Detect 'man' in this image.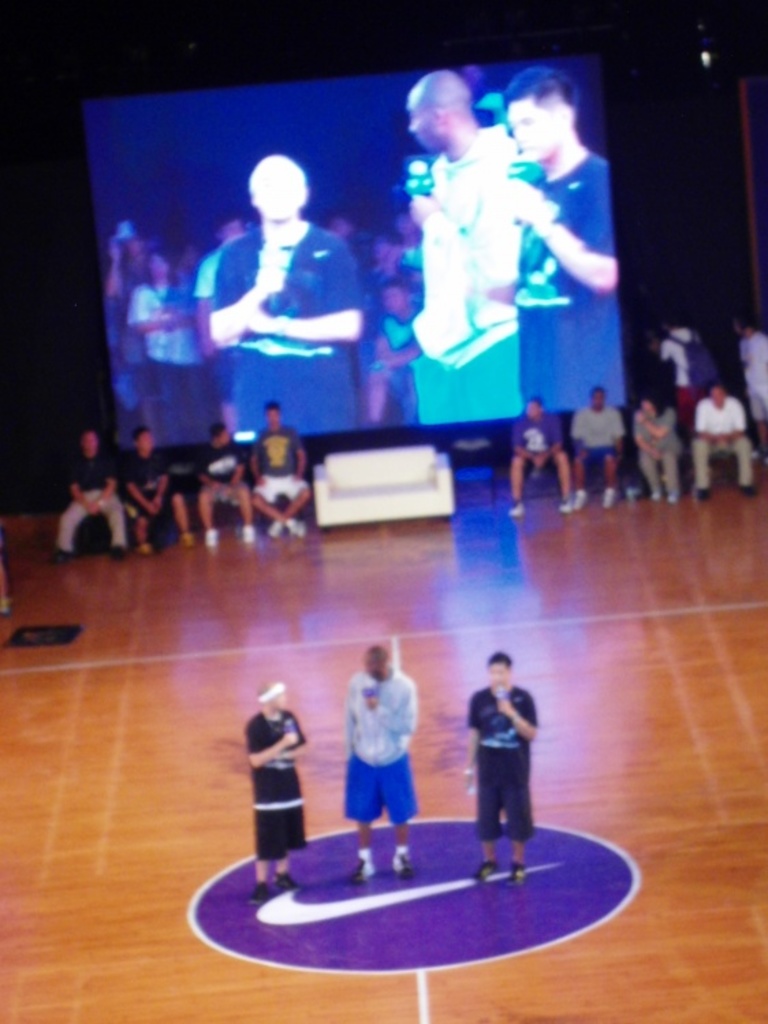
Detection: {"x1": 202, "y1": 418, "x2": 265, "y2": 547}.
